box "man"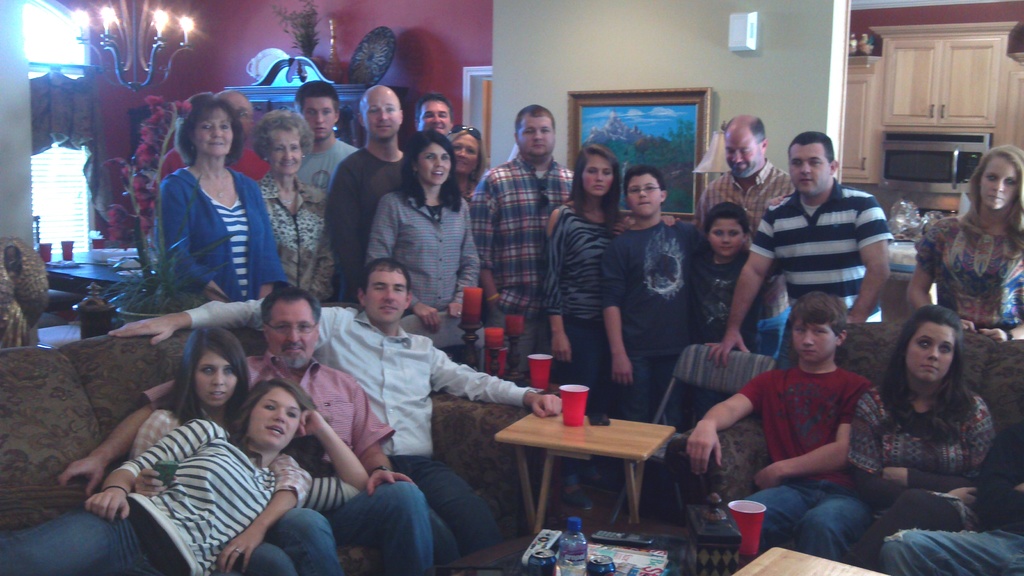
bbox(161, 87, 268, 183)
